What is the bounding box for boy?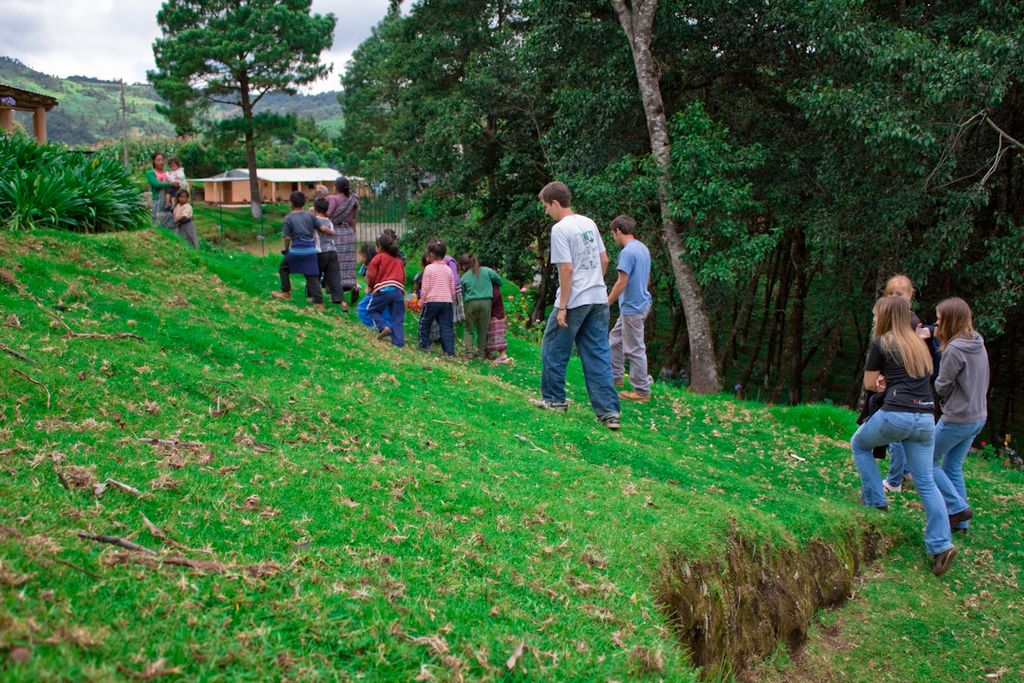
locate(605, 217, 650, 402).
